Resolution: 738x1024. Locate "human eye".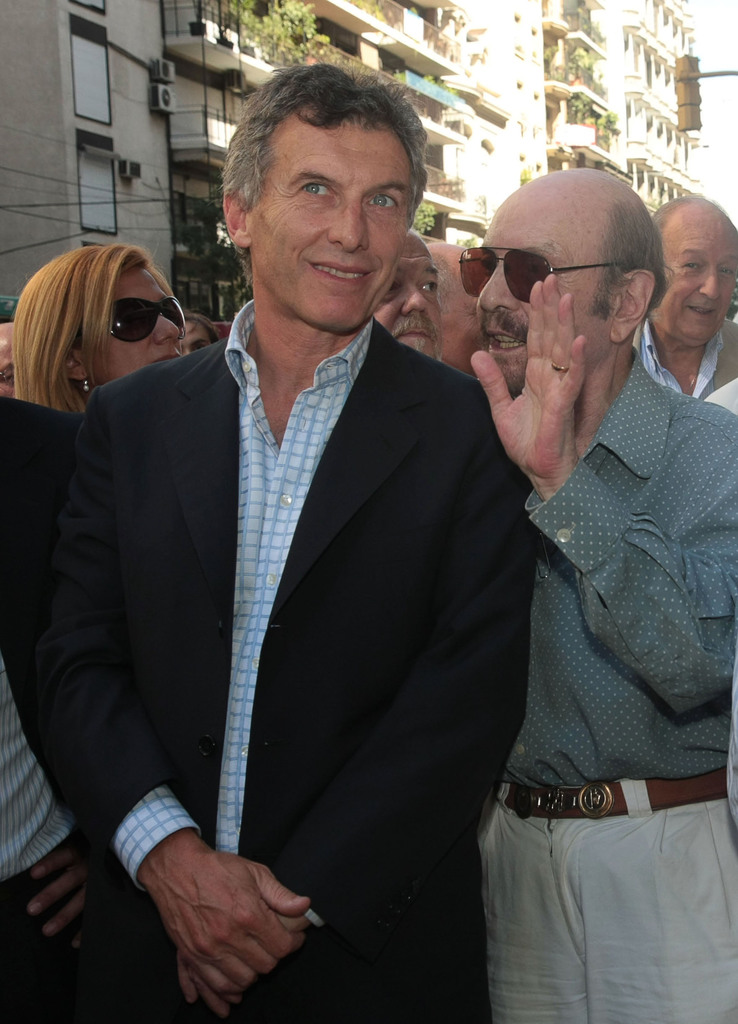
x1=366 y1=187 x2=400 y2=214.
